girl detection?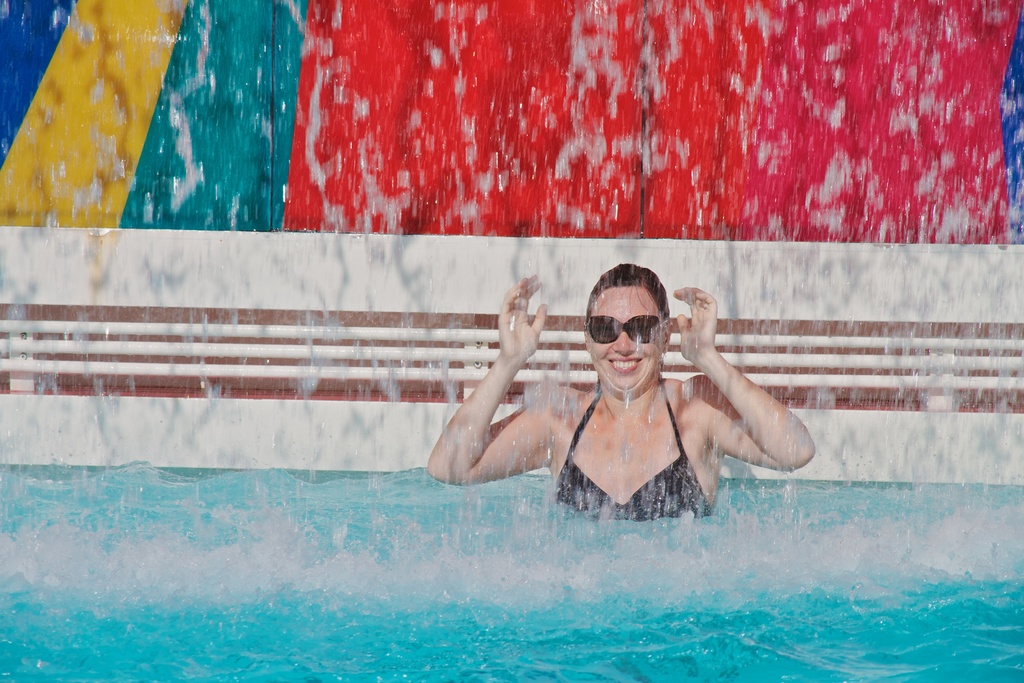
select_region(429, 261, 817, 522)
